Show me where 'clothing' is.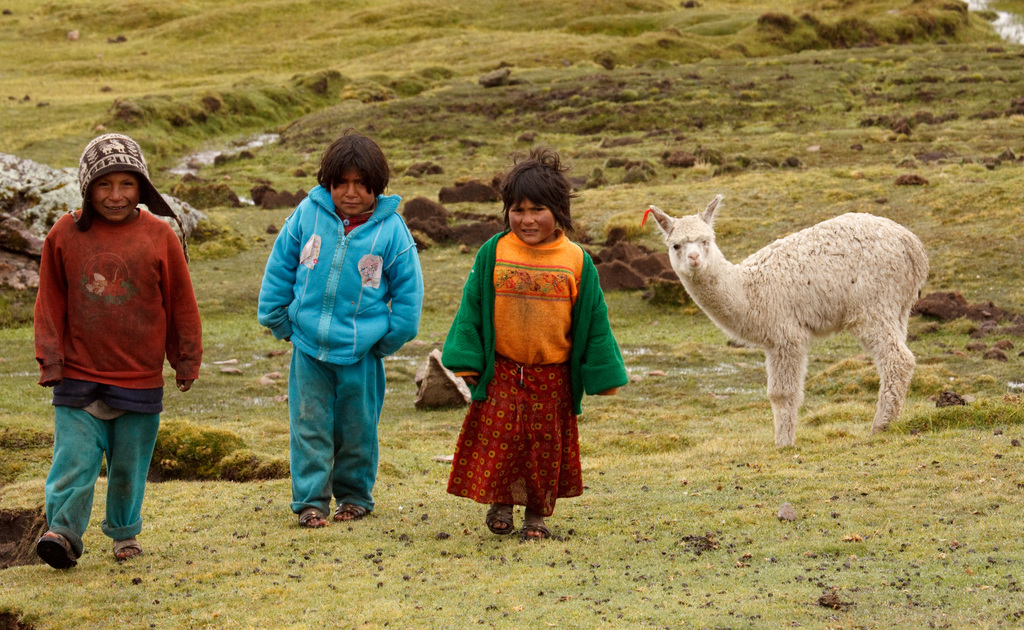
'clothing' is at x1=436 y1=241 x2=627 y2=515.
